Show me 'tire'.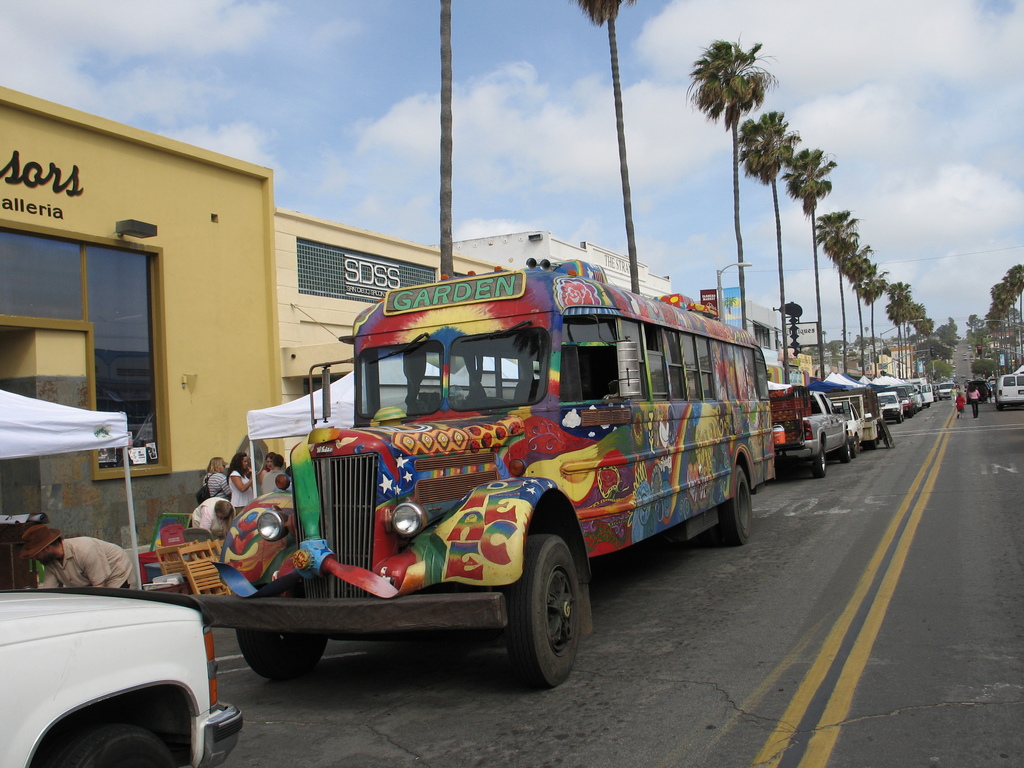
'tire' is here: Rect(813, 444, 828, 479).
